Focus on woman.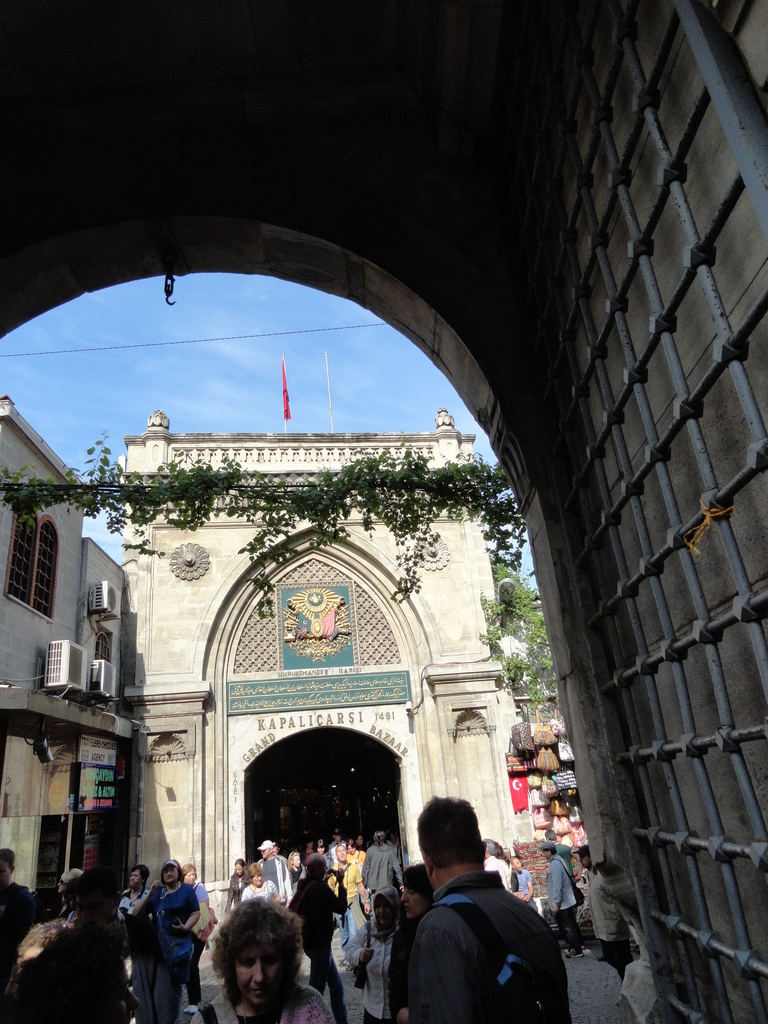
Focused at box(342, 840, 372, 864).
